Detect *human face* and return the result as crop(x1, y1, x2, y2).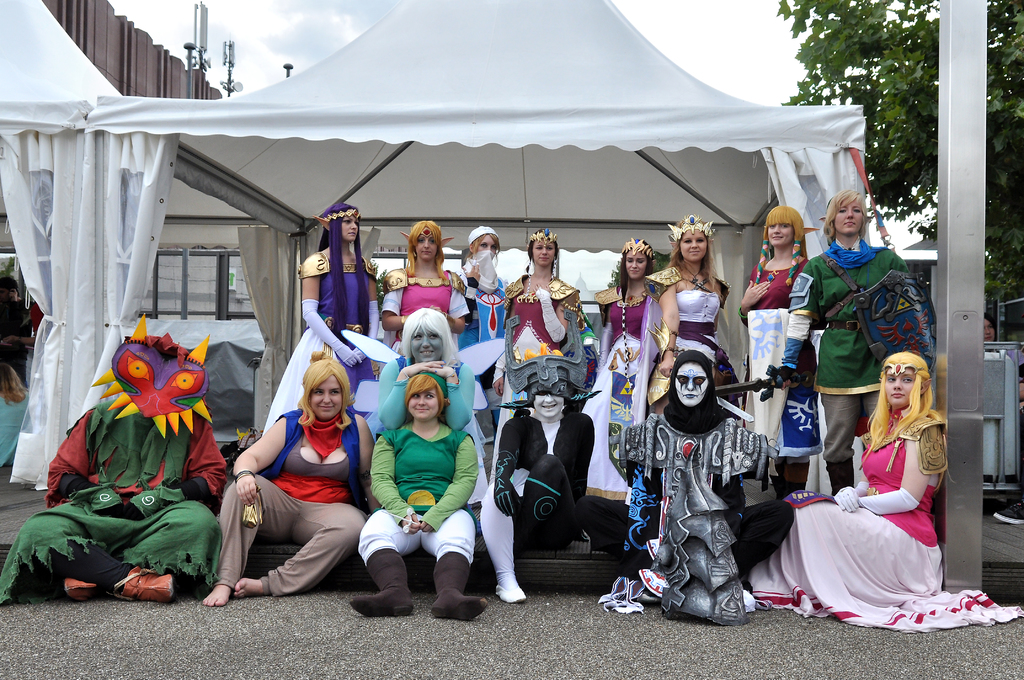
crop(677, 359, 706, 400).
